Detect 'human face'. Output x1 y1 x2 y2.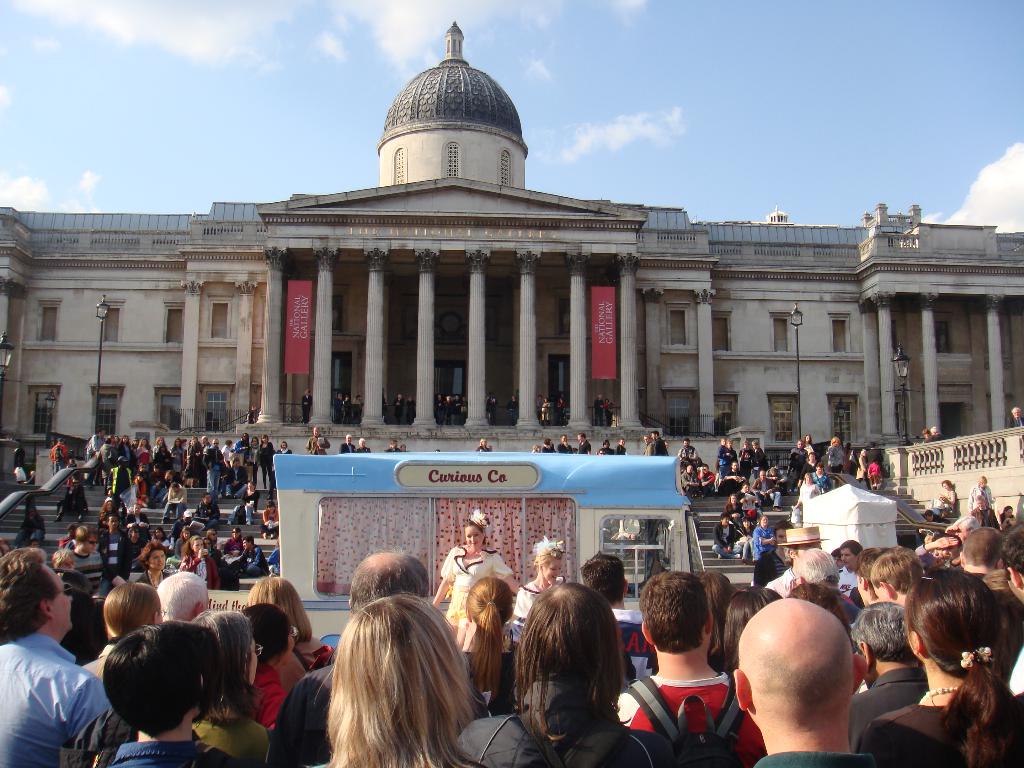
563 401 564 404.
